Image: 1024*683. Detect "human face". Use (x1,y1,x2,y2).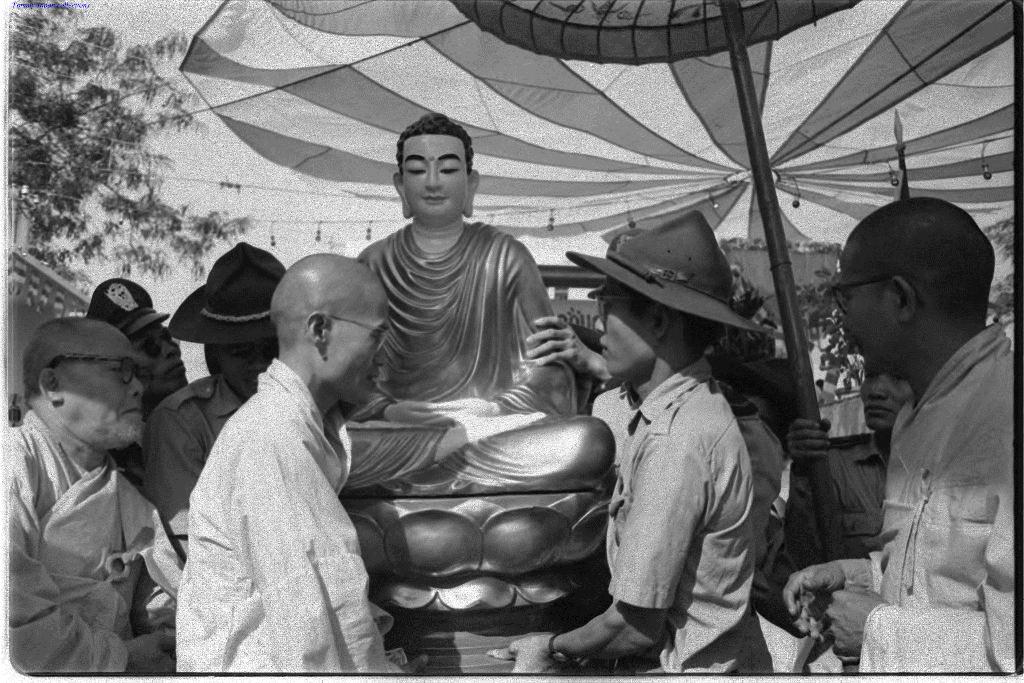
(404,135,465,215).
